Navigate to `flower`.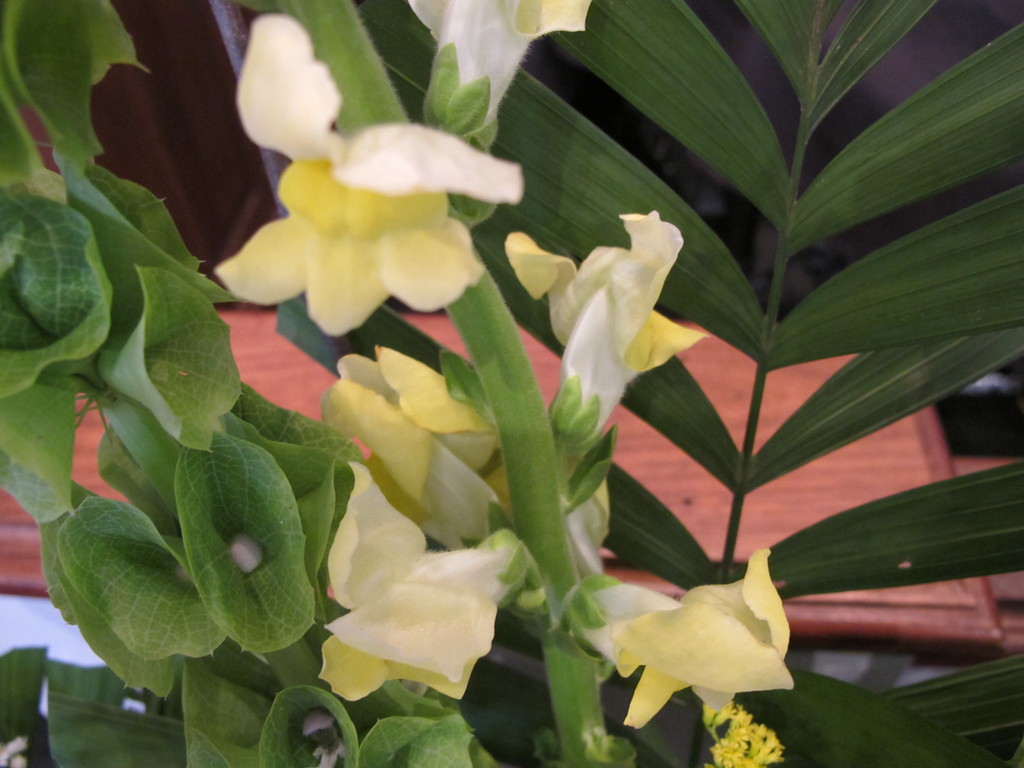
Navigation target: [488,446,614,585].
